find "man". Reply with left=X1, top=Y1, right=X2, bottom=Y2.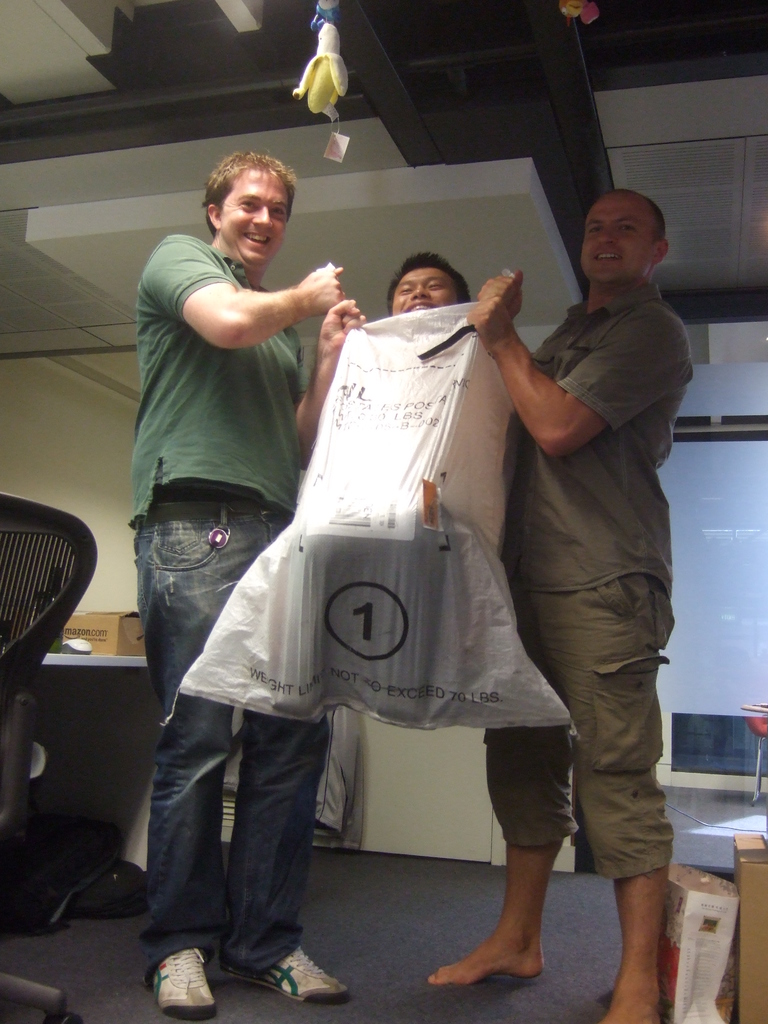
left=395, top=177, right=671, bottom=1023.
